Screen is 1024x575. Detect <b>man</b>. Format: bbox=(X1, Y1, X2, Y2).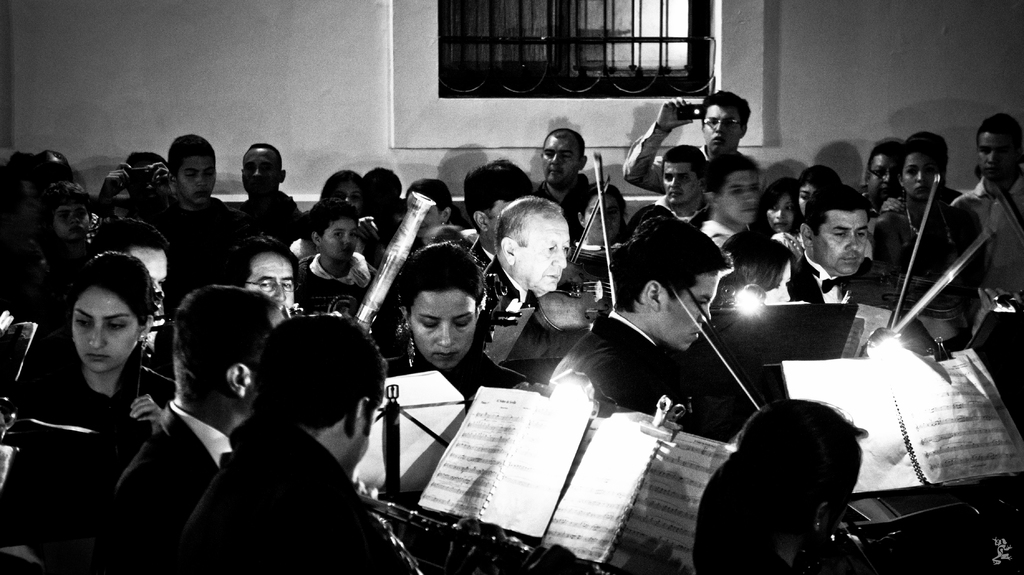
bbox=(220, 229, 309, 305).
